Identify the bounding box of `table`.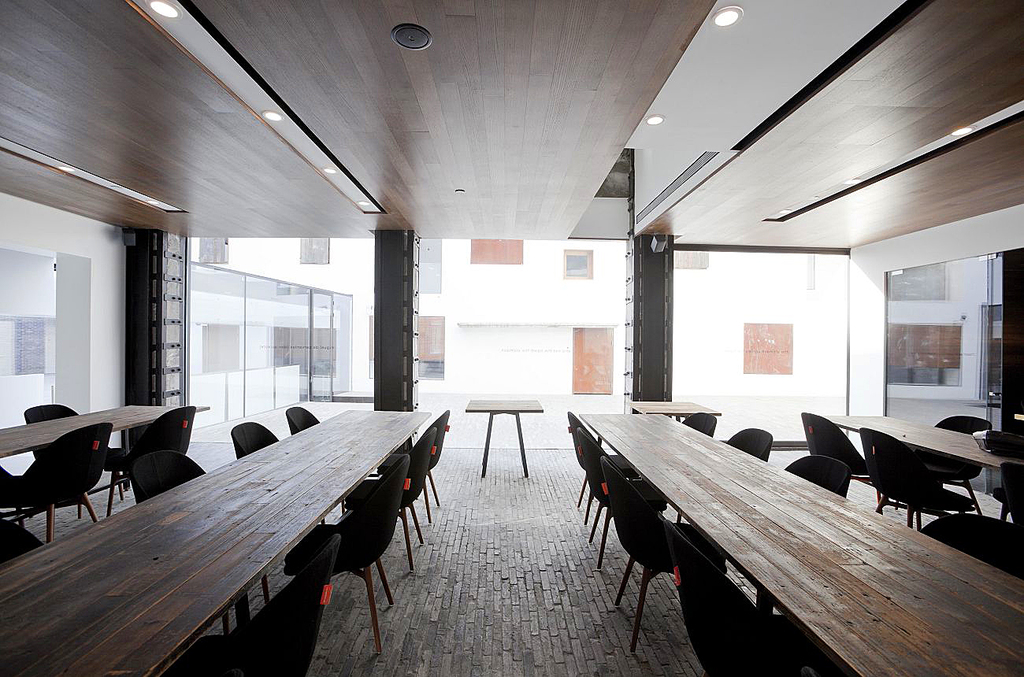
box=[581, 411, 1023, 676].
